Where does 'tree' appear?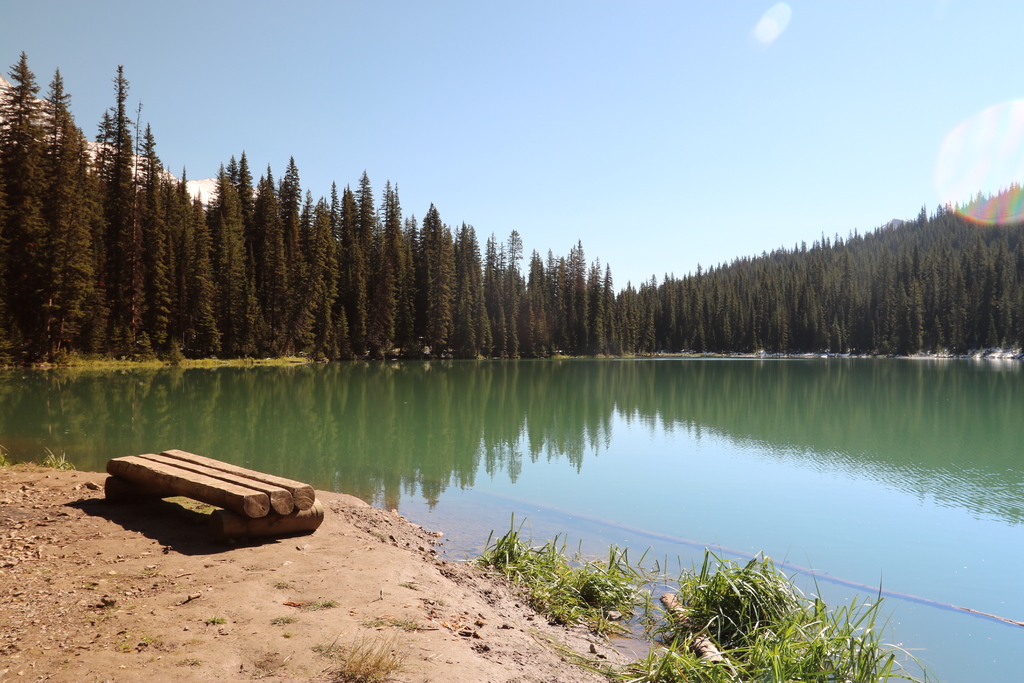
Appears at {"left": 172, "top": 195, "right": 218, "bottom": 364}.
